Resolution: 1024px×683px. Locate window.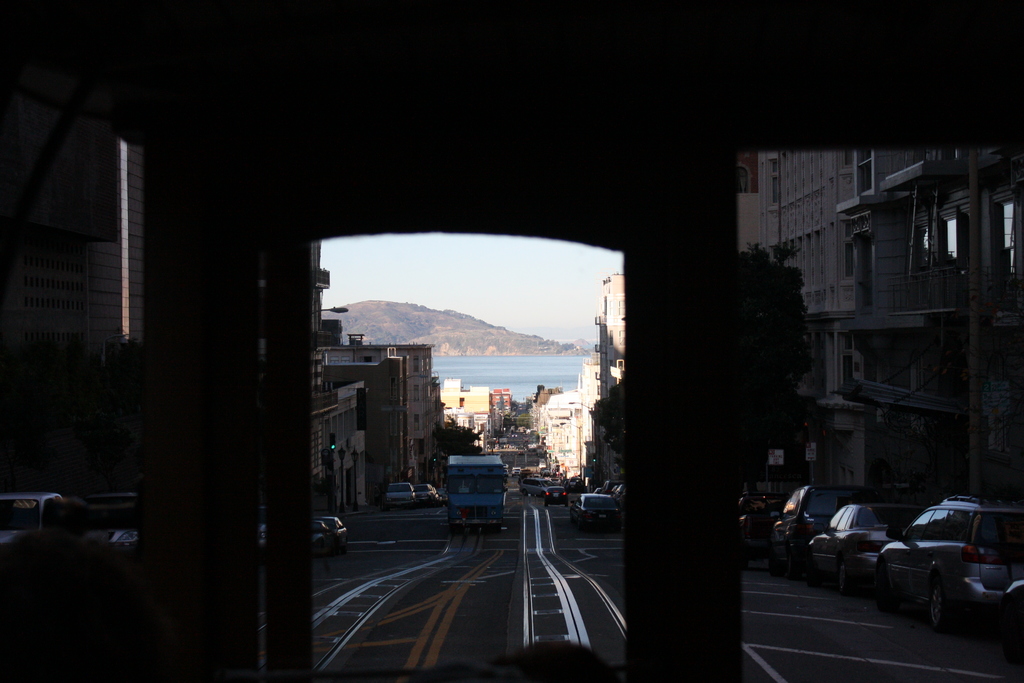
[x1=415, y1=359, x2=419, y2=372].
